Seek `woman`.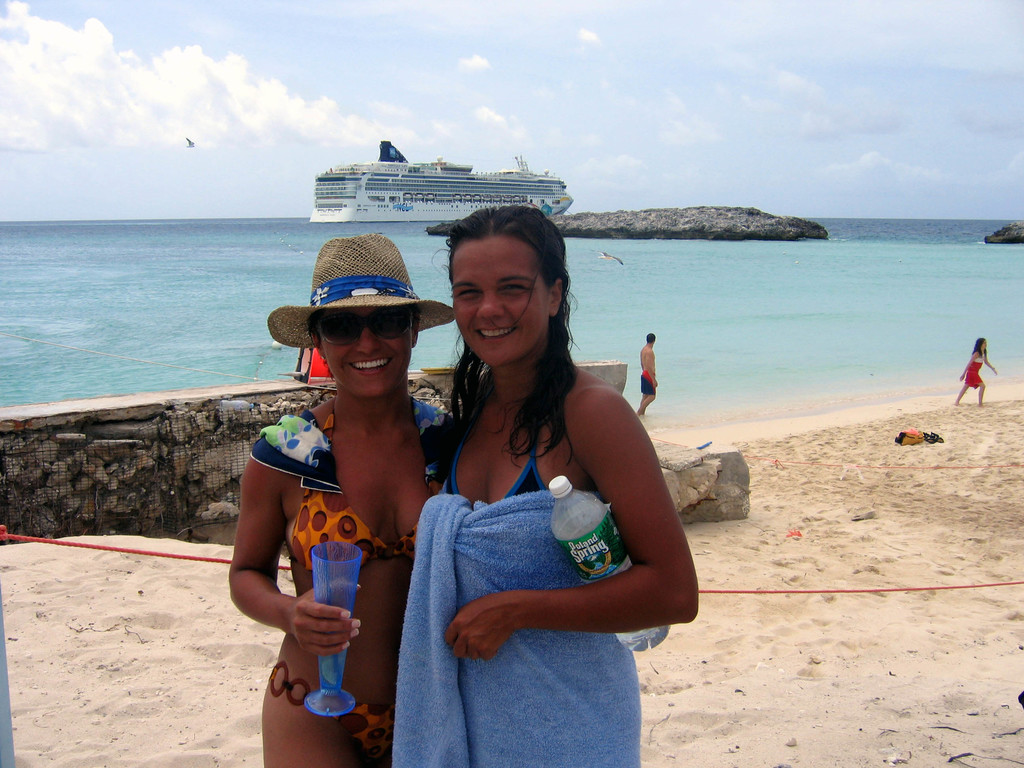
949, 335, 996, 407.
